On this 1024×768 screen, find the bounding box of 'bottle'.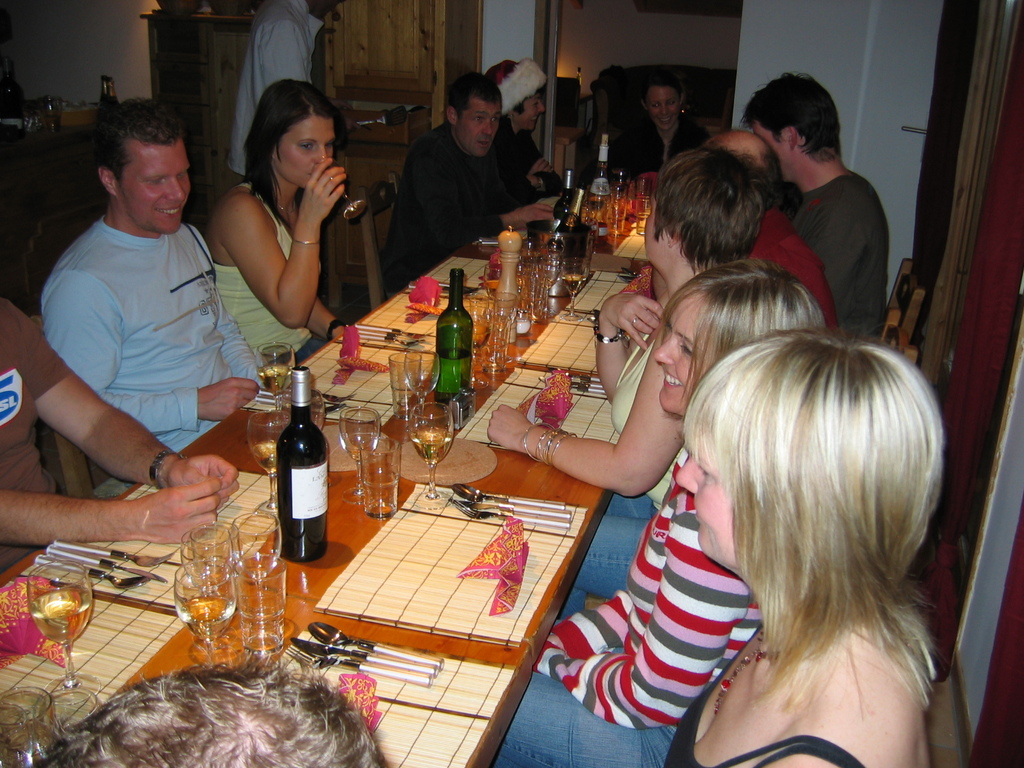
Bounding box: [435,269,472,412].
